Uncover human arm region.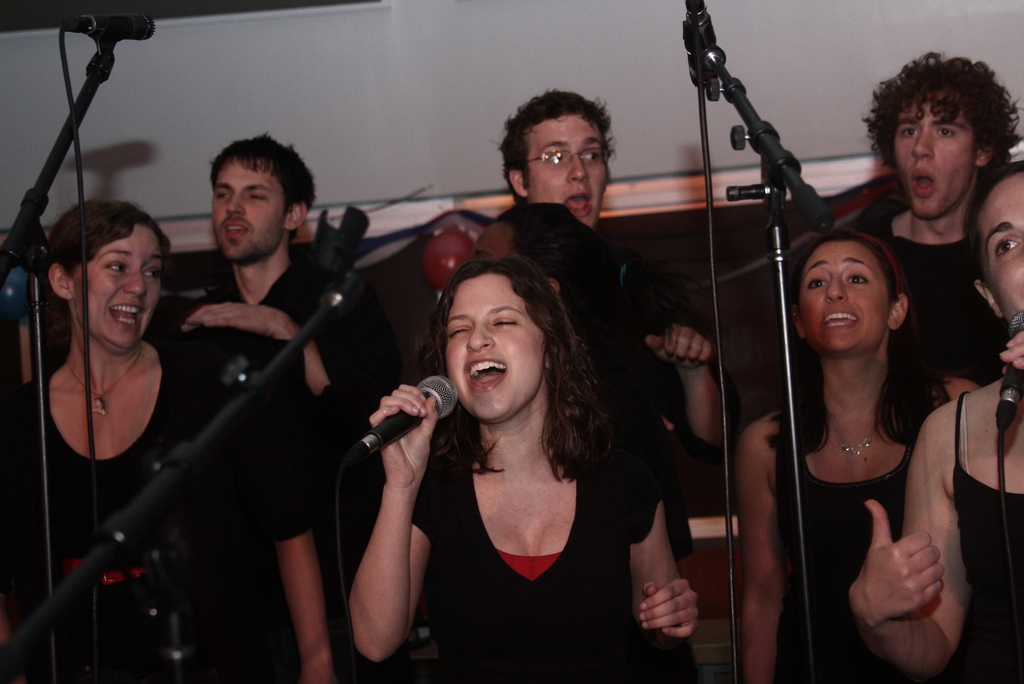
Uncovered: bbox(253, 366, 346, 683).
